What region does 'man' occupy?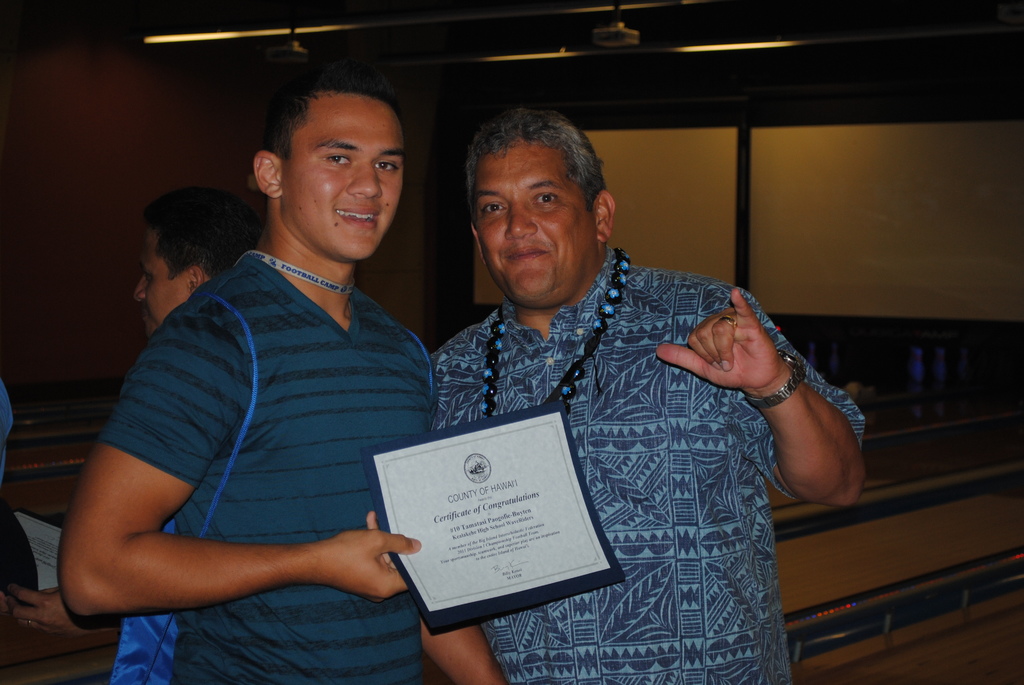
BBox(424, 109, 872, 684).
